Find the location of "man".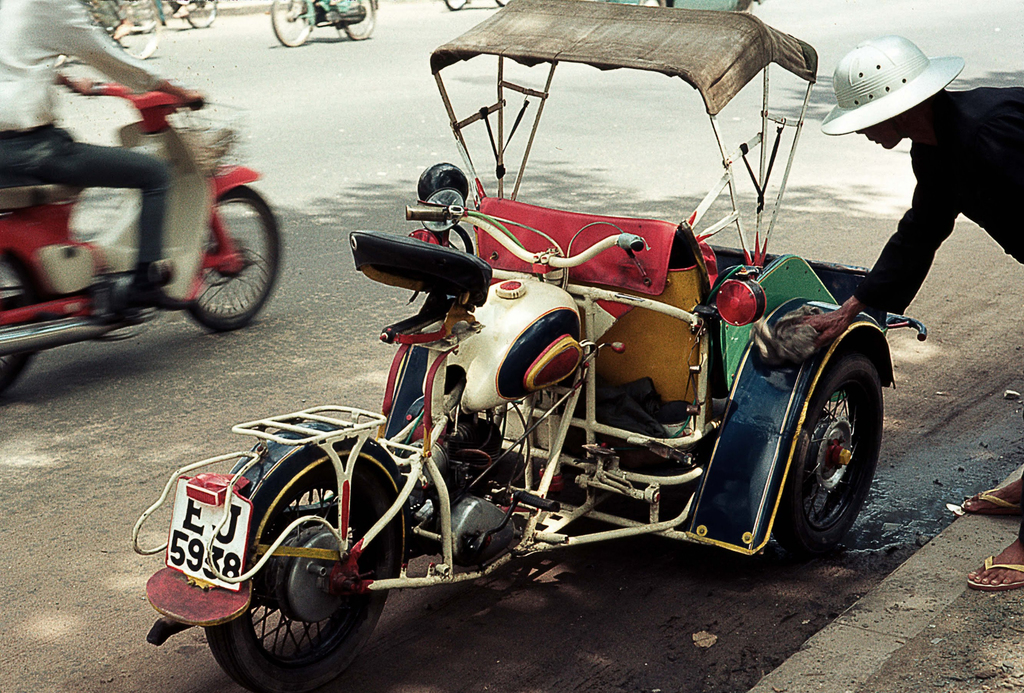
Location: left=0, top=0, right=207, bottom=314.
